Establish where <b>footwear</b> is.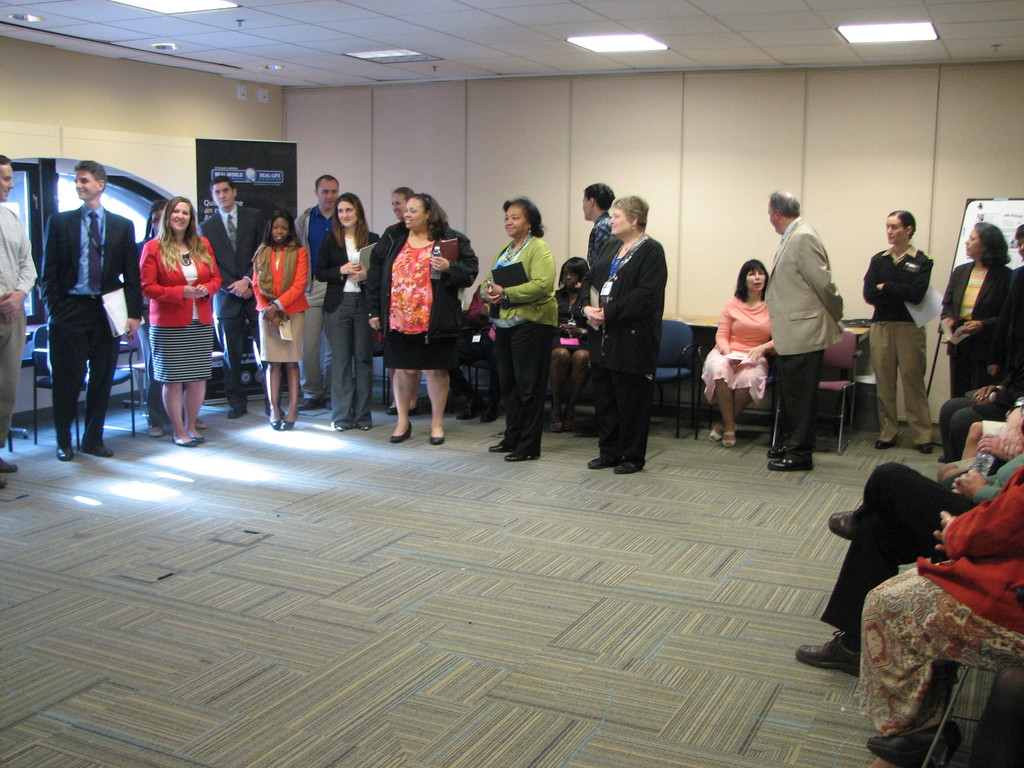
Established at rect(263, 404, 285, 420).
